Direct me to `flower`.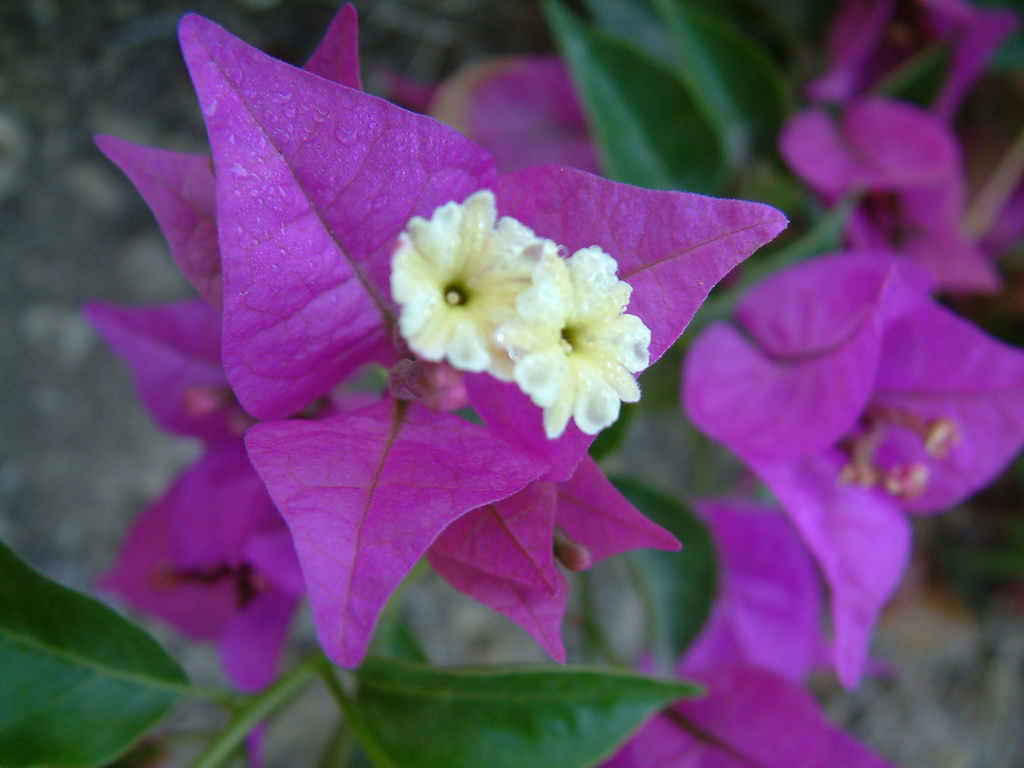
Direction: crop(488, 241, 664, 441).
